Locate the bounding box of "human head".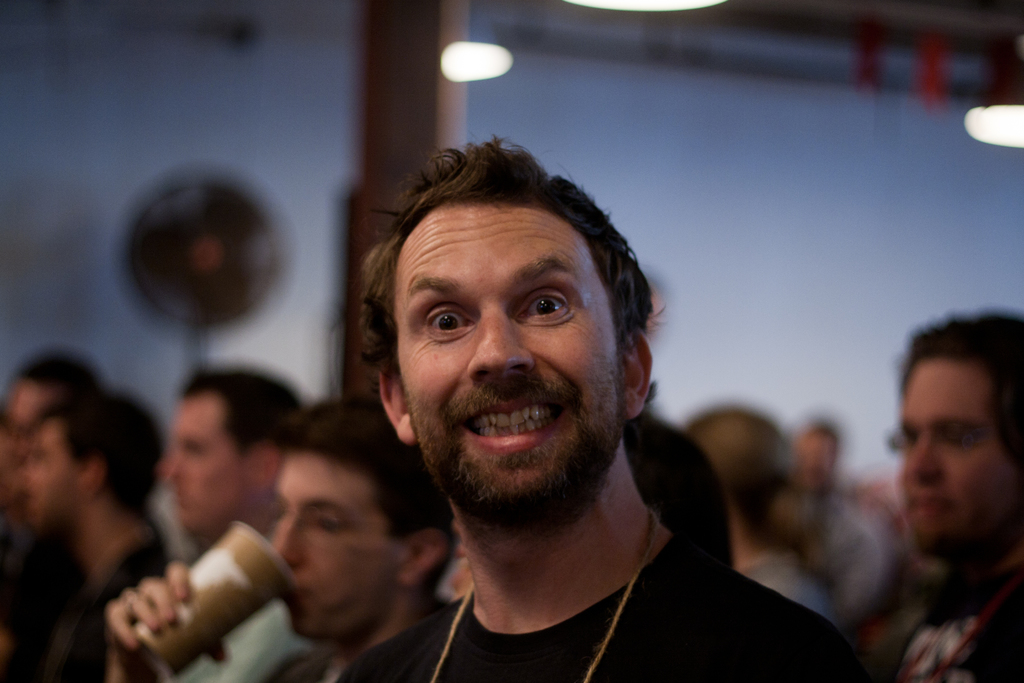
Bounding box: 268,390,463,647.
